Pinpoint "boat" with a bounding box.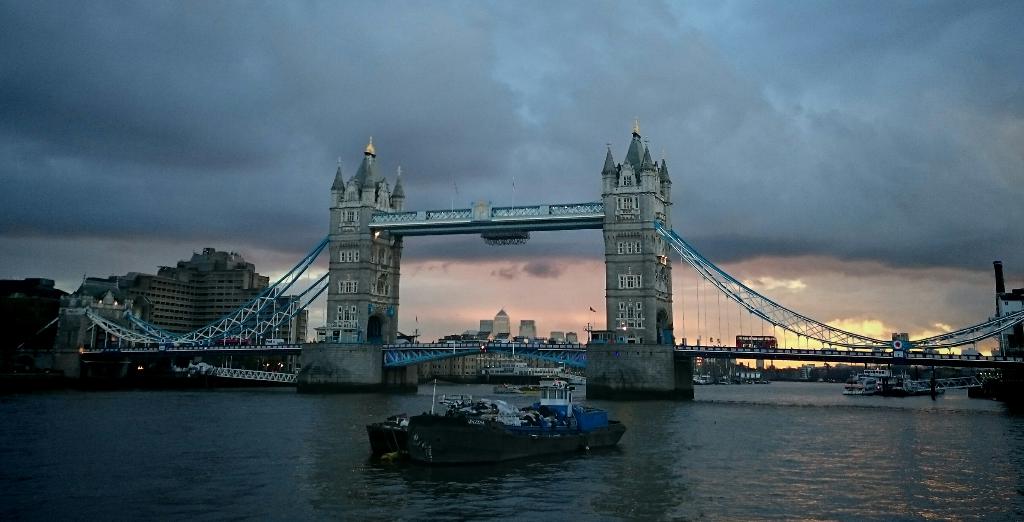
[left=844, top=370, right=943, bottom=396].
